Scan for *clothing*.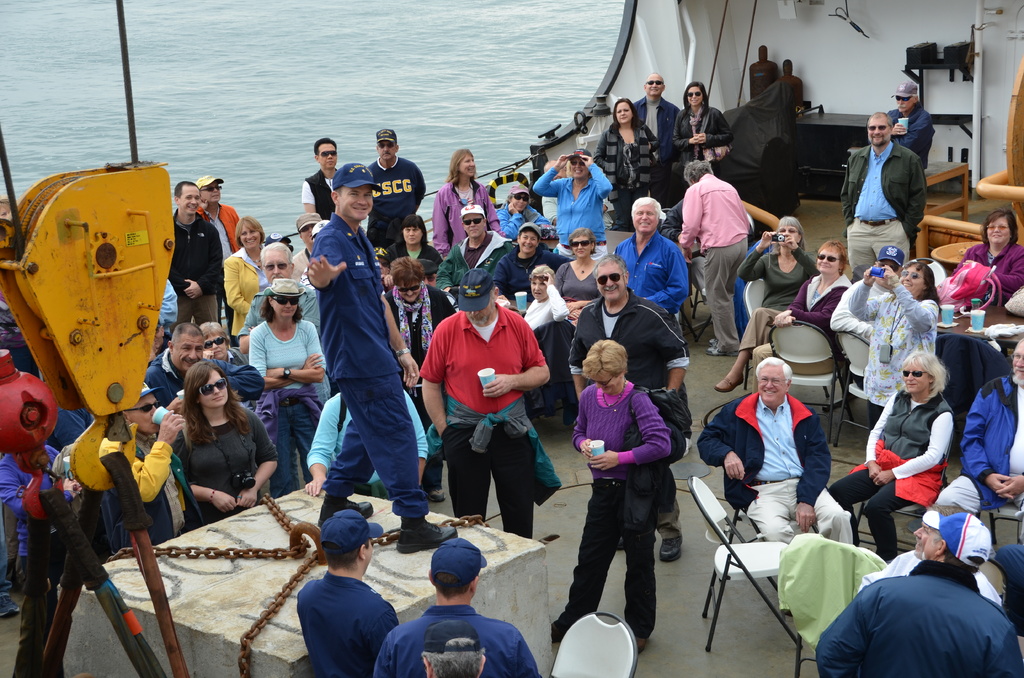
Scan result: l=0, t=449, r=60, b=586.
